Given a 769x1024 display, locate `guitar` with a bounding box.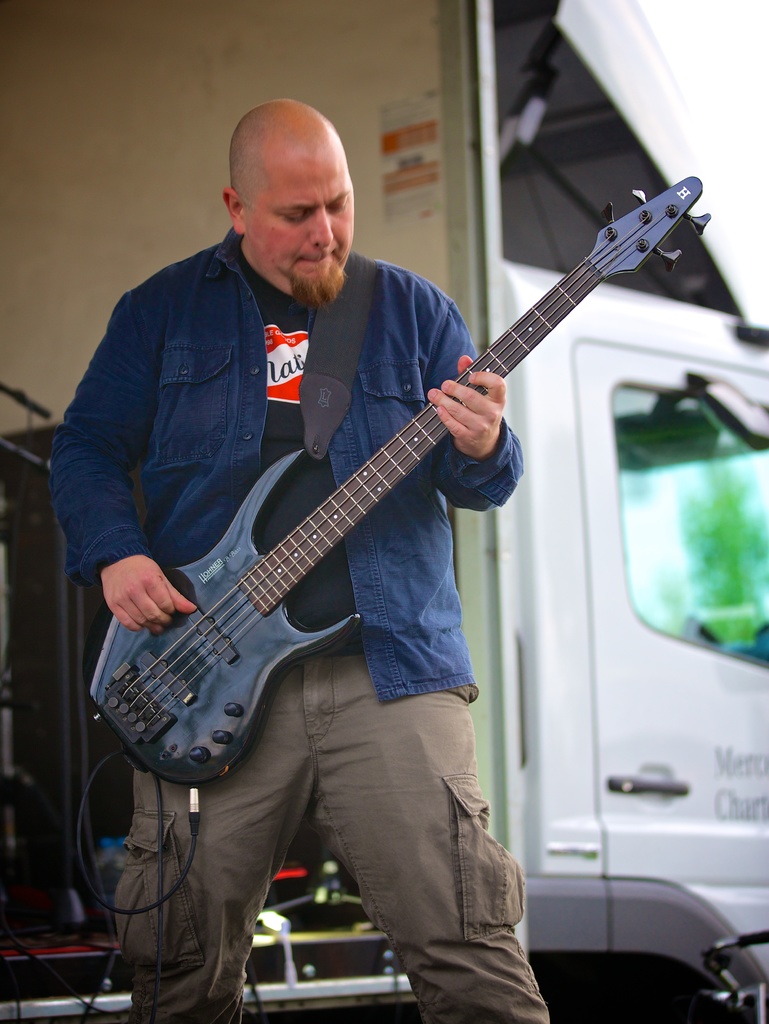
Located: <region>77, 173, 715, 785</region>.
